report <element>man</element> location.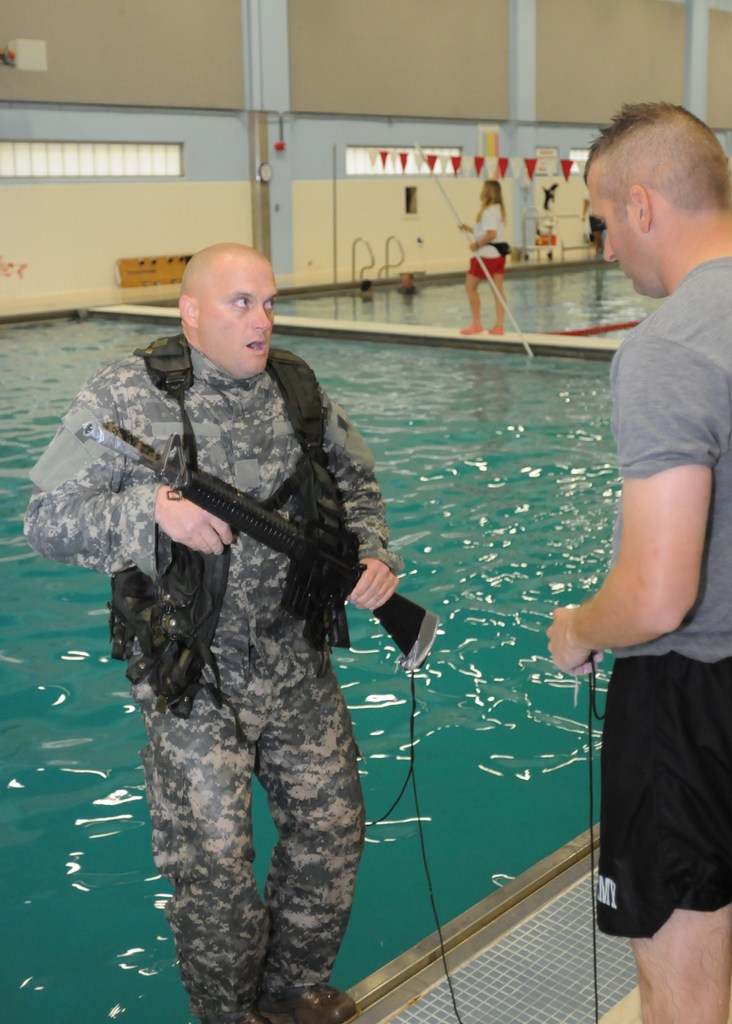
Report: 17, 242, 404, 1023.
